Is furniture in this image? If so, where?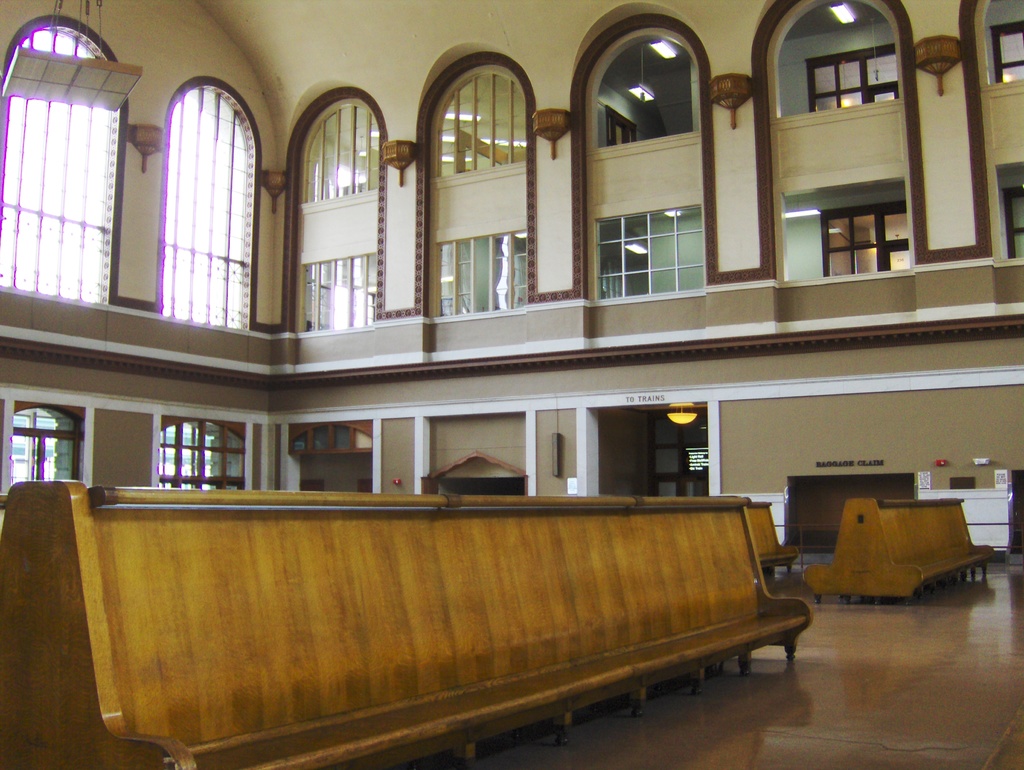
Yes, at bbox=(0, 478, 812, 769).
